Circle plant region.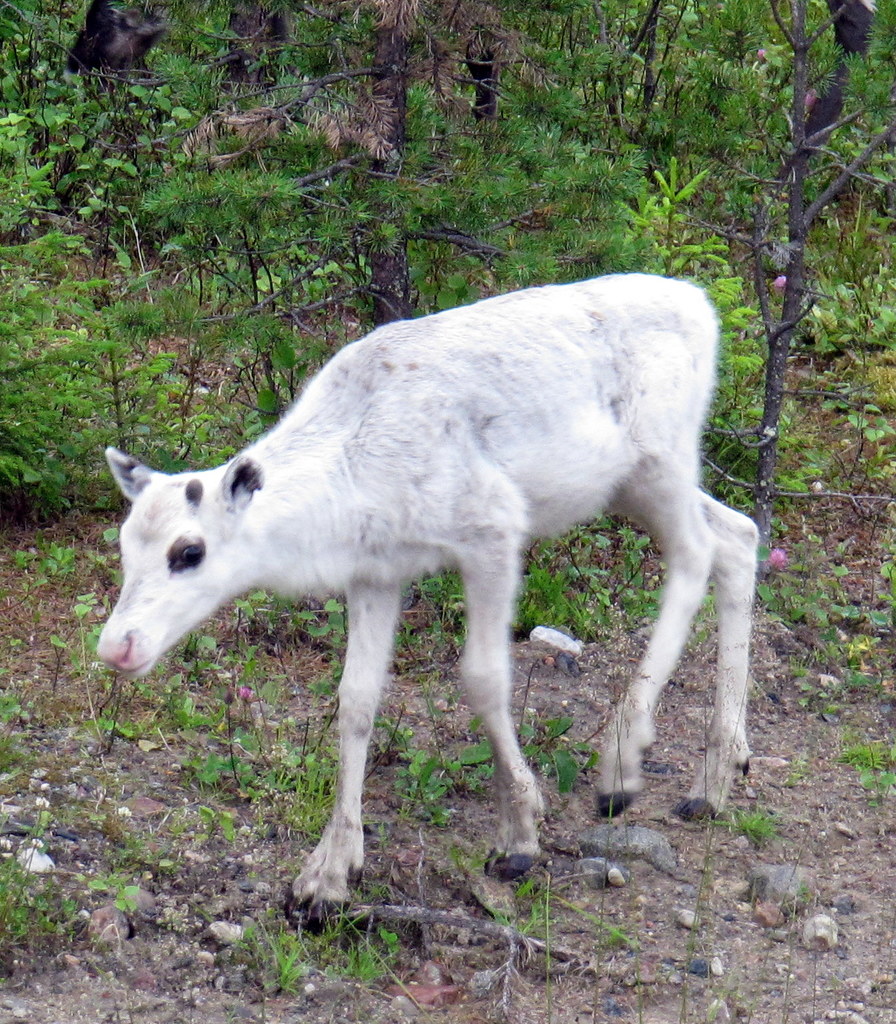
Region: bbox(387, 568, 465, 676).
